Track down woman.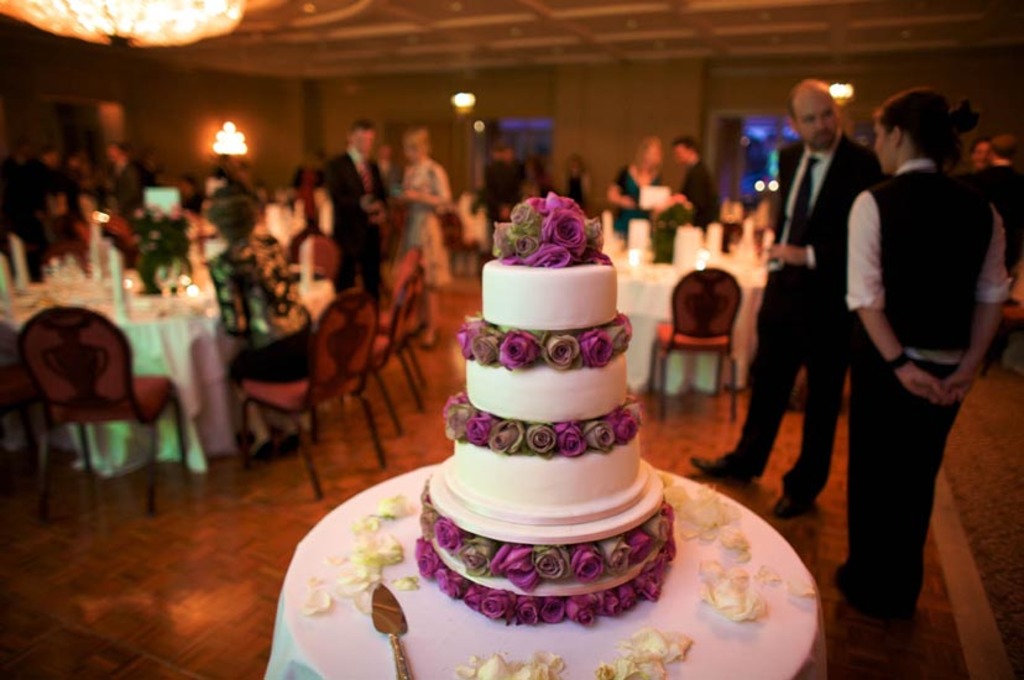
Tracked to 387:124:442:352.
